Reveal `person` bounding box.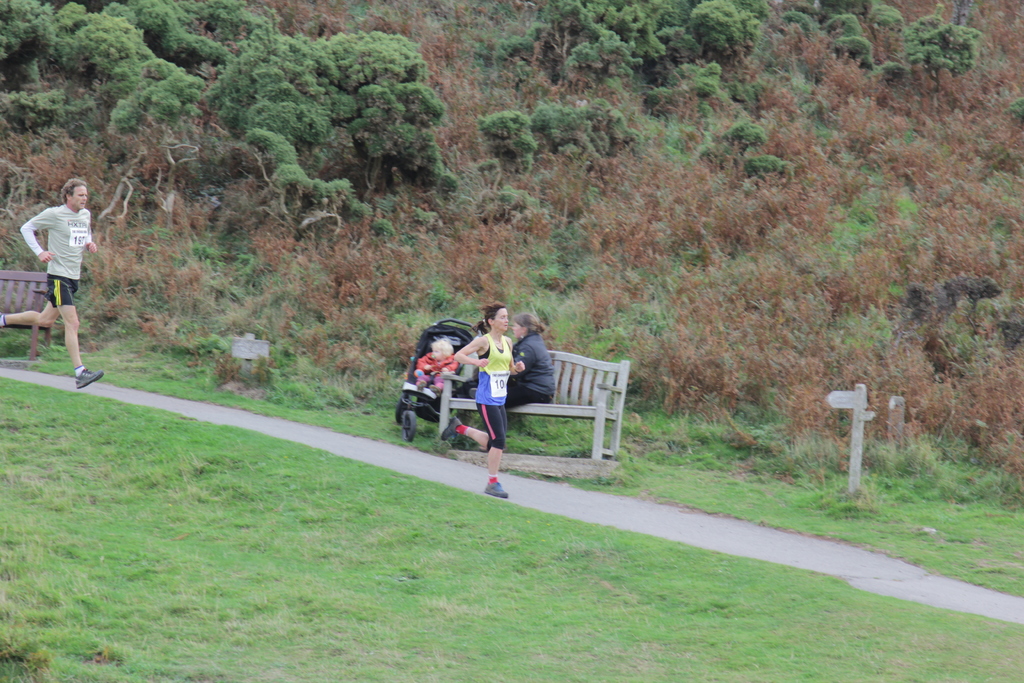
Revealed: <box>17,172,92,383</box>.
